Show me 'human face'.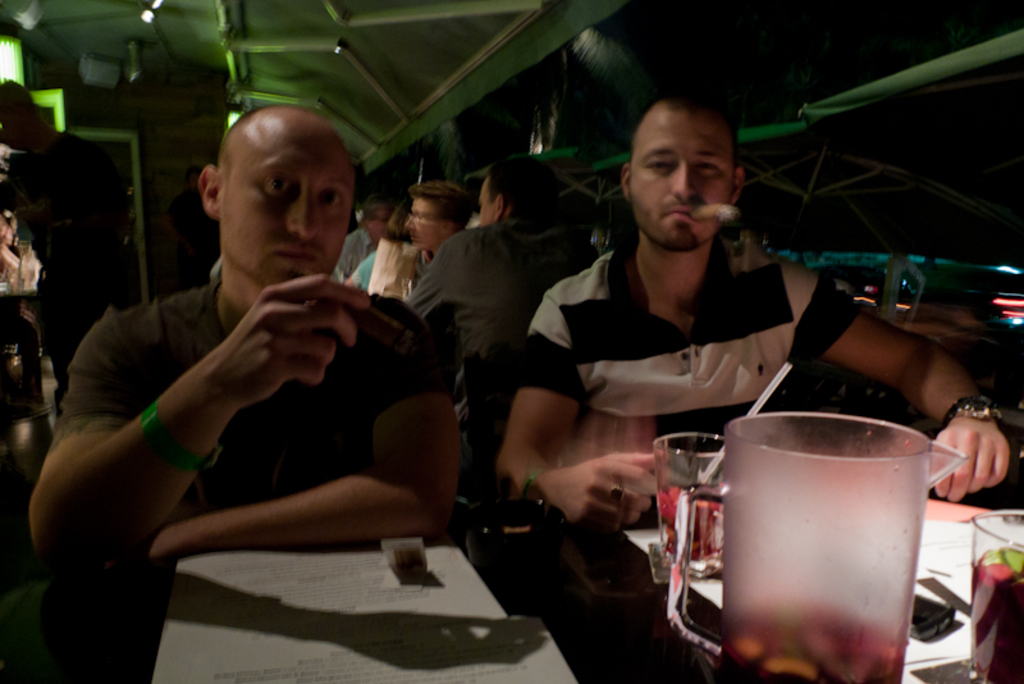
'human face' is here: 404, 196, 440, 243.
